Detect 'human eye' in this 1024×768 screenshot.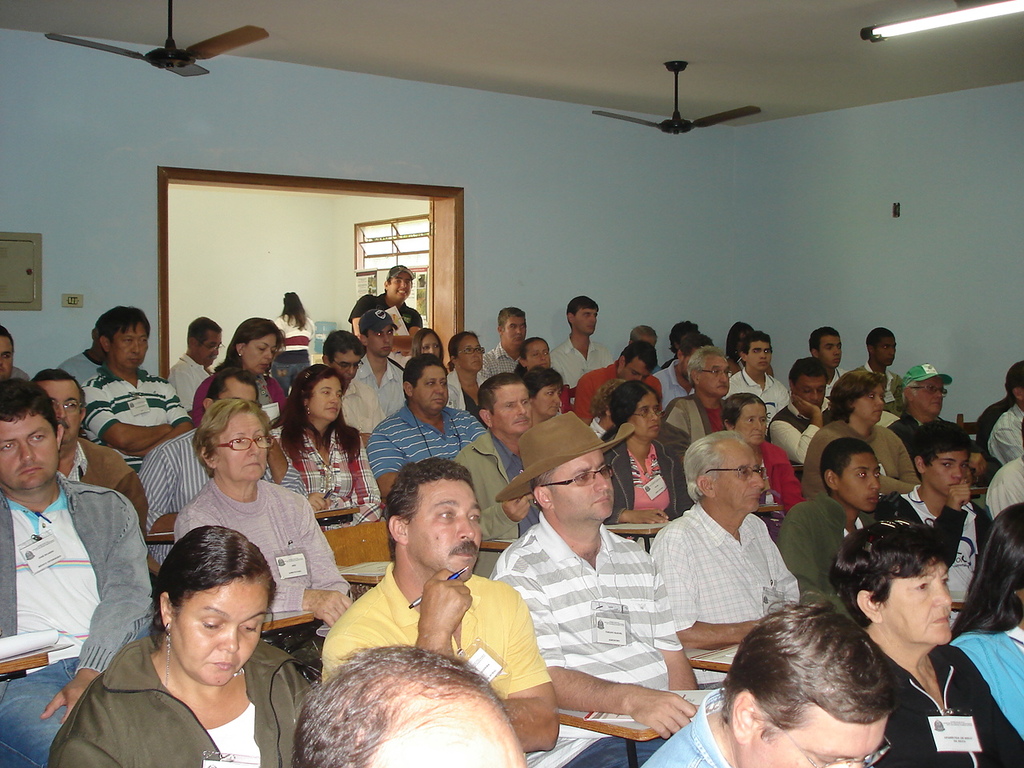
Detection: <bbox>630, 369, 637, 377</bbox>.
